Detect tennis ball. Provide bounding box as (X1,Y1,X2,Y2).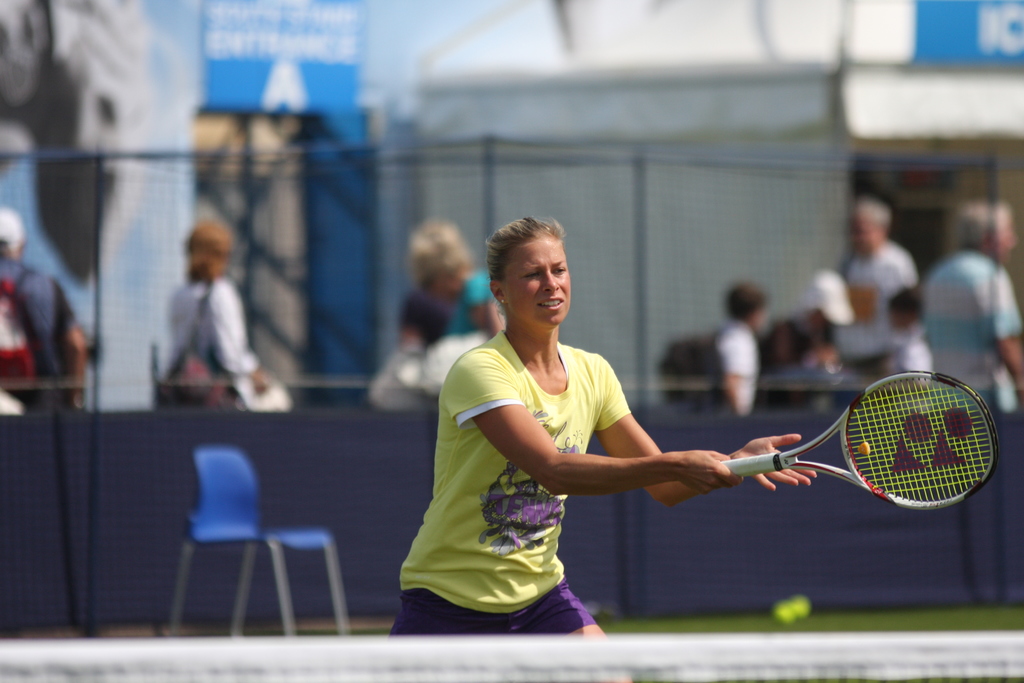
(792,591,810,618).
